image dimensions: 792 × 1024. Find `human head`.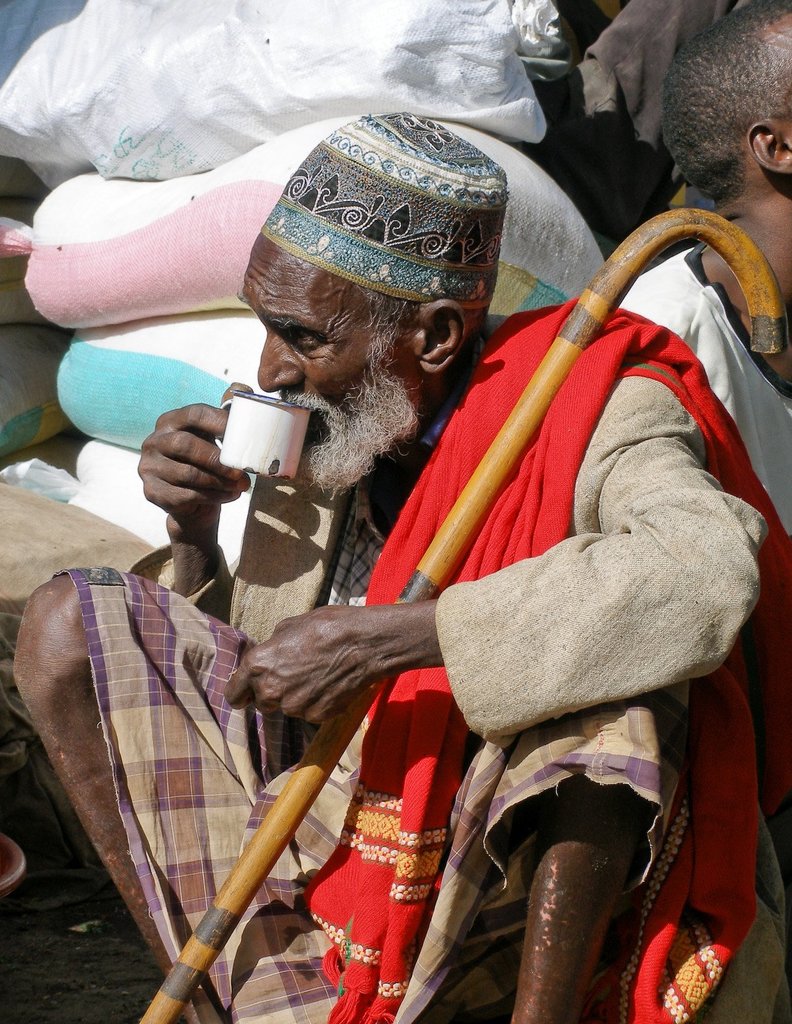
x1=251, y1=139, x2=542, y2=496.
